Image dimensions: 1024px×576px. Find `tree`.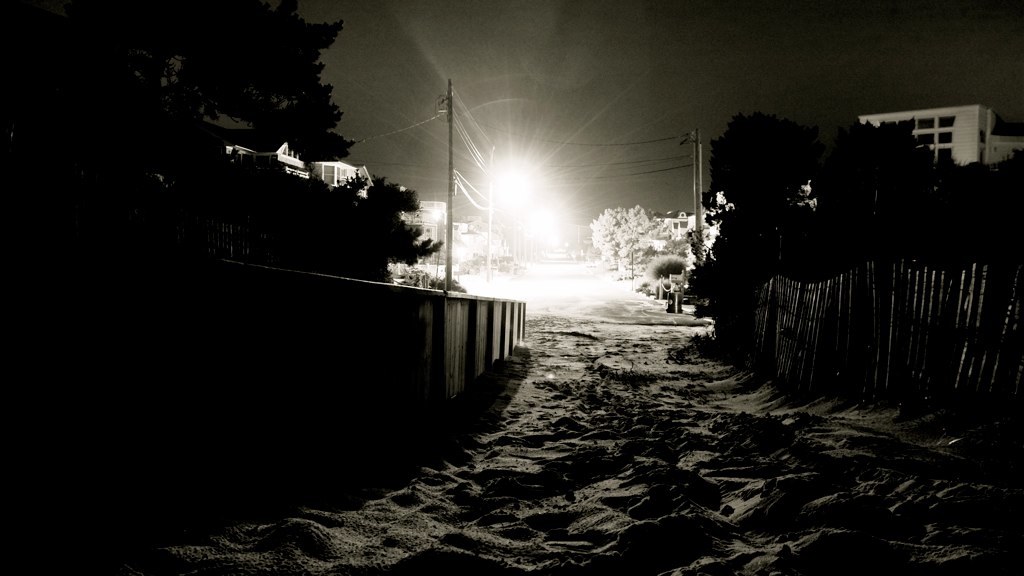
[x1=163, y1=0, x2=364, y2=142].
